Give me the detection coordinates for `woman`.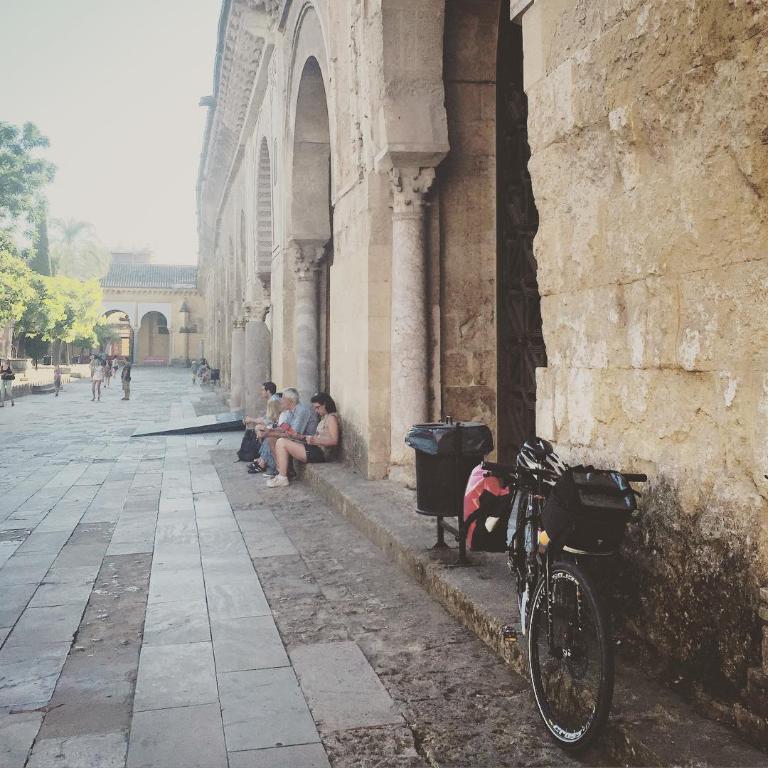
bbox=(243, 398, 287, 474).
